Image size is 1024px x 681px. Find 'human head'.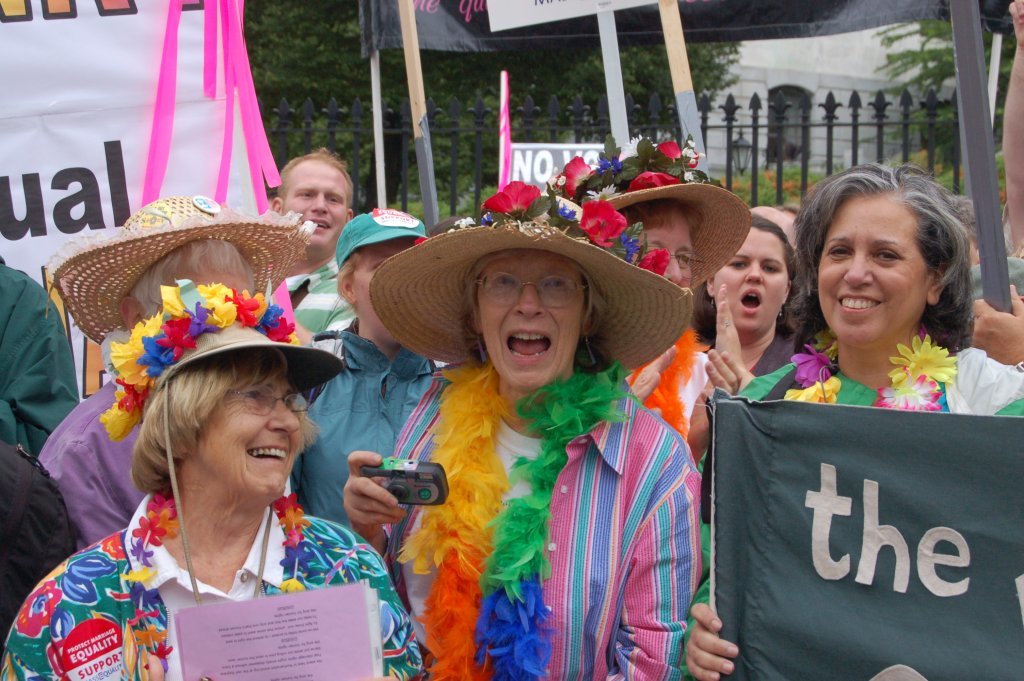
region(148, 340, 301, 500).
